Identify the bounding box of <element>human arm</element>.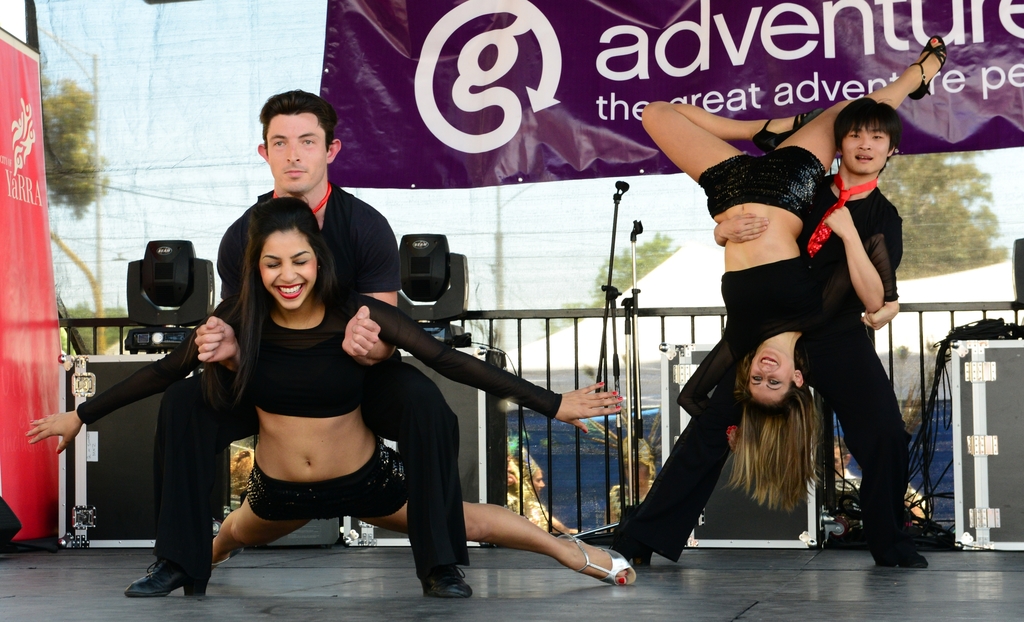
box(850, 206, 903, 324).
